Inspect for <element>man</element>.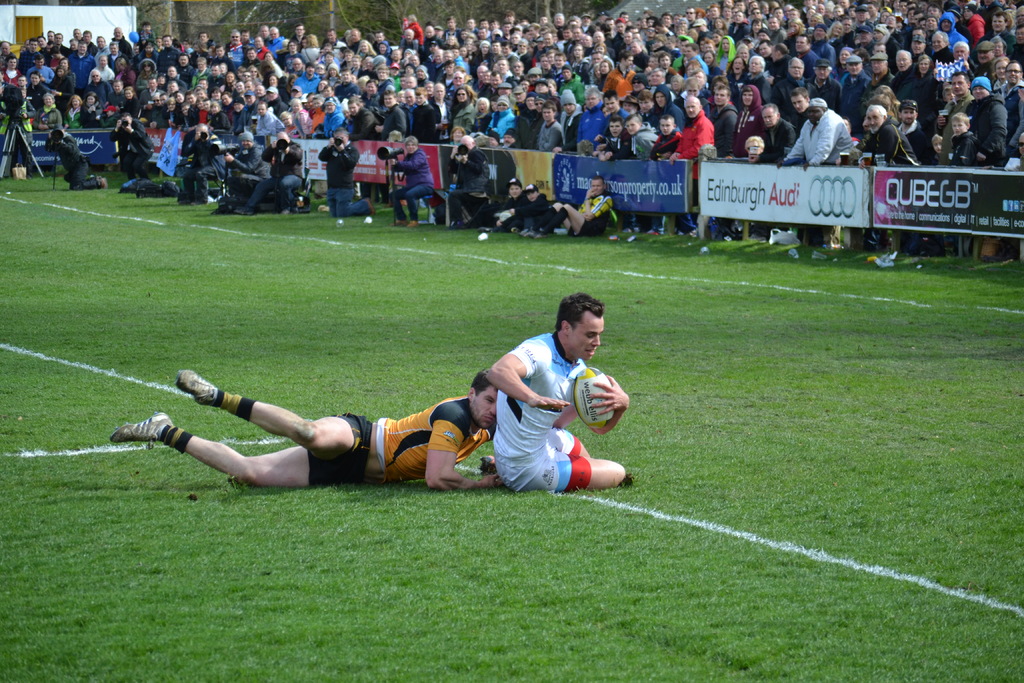
Inspection: (x1=762, y1=103, x2=800, y2=161).
